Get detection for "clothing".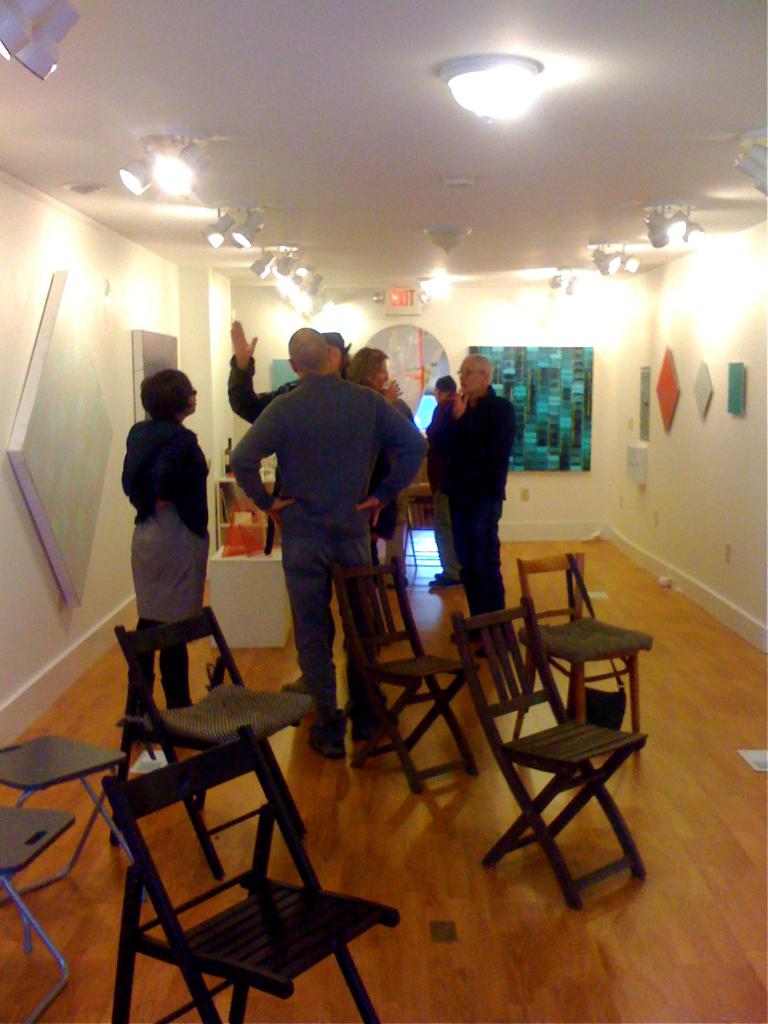
Detection: l=421, t=376, r=512, b=626.
